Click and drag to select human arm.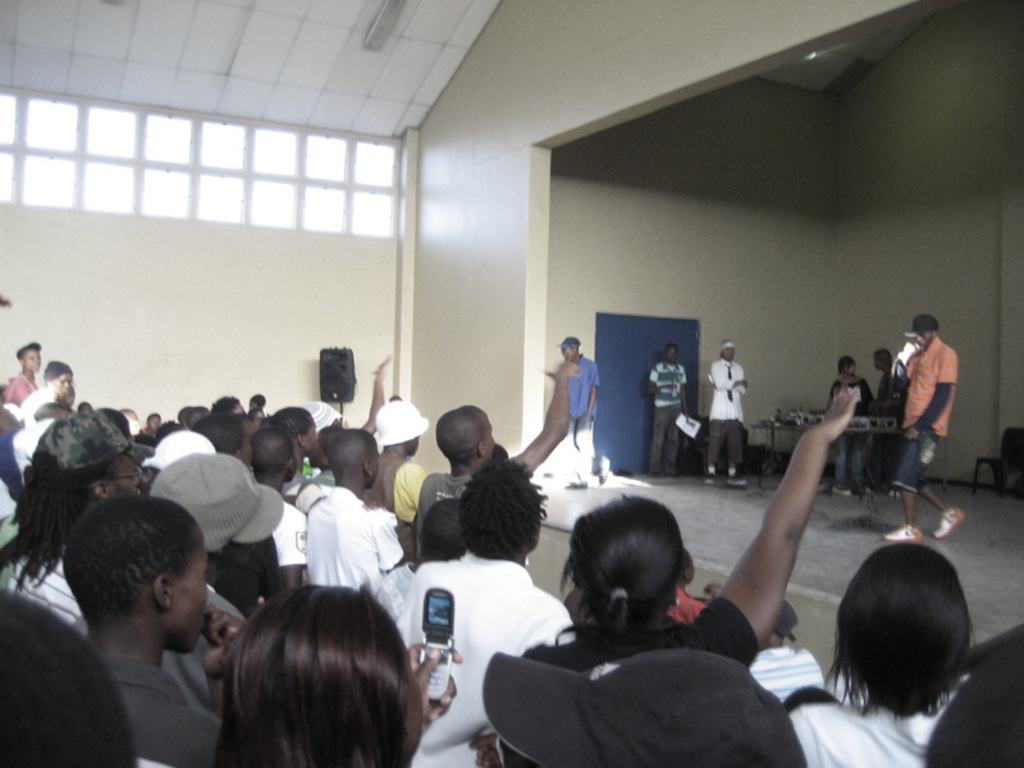
Selection: <bbox>722, 375, 852, 686</bbox>.
